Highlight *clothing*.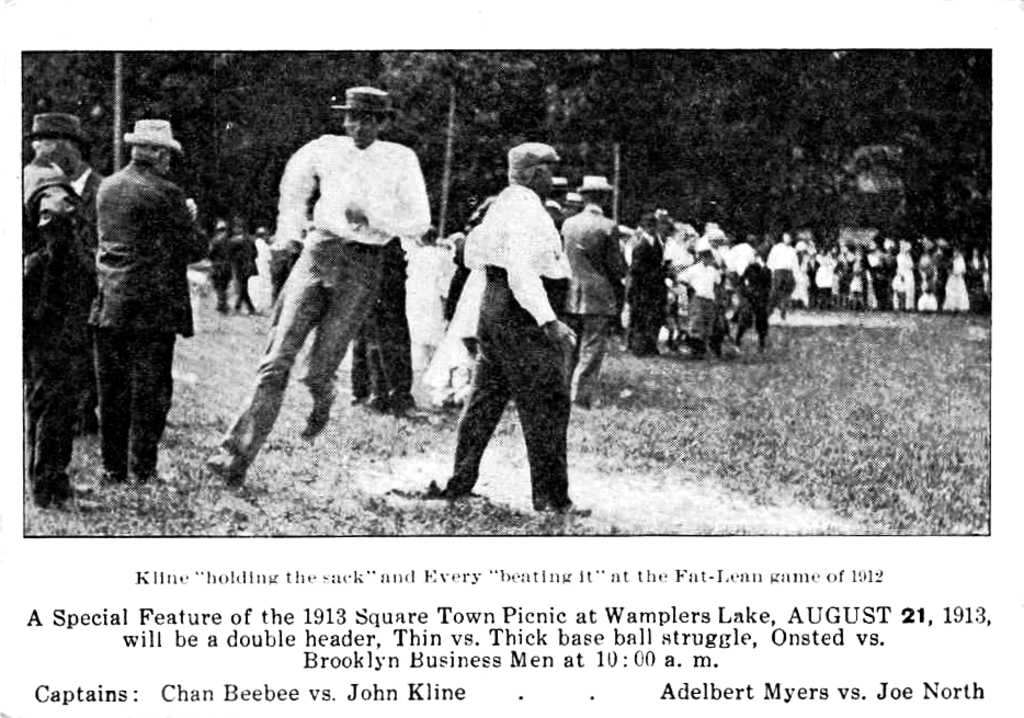
Highlighted region: {"x1": 345, "y1": 235, "x2": 422, "y2": 409}.
